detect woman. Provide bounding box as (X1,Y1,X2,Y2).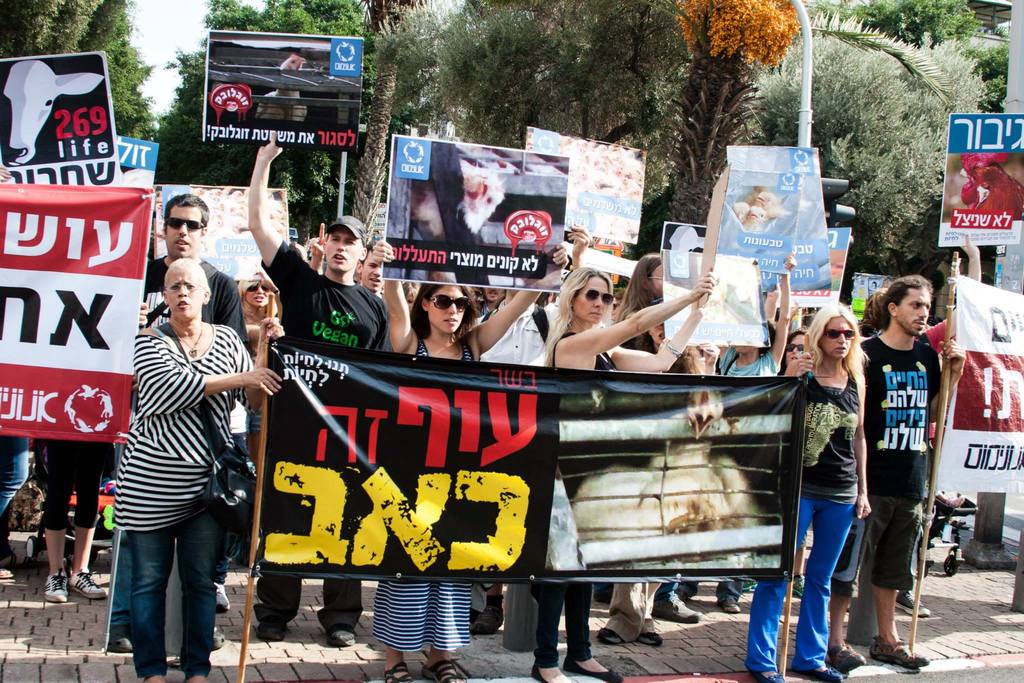
(525,260,712,682).
